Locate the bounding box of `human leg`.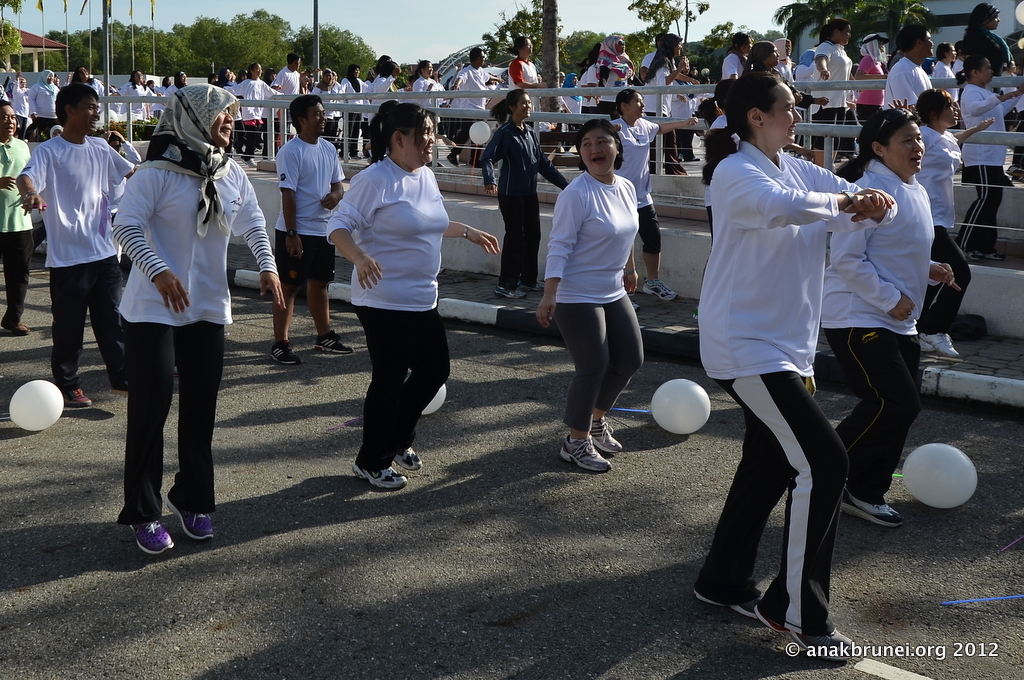
Bounding box: <bbox>407, 271, 451, 468</bbox>.
